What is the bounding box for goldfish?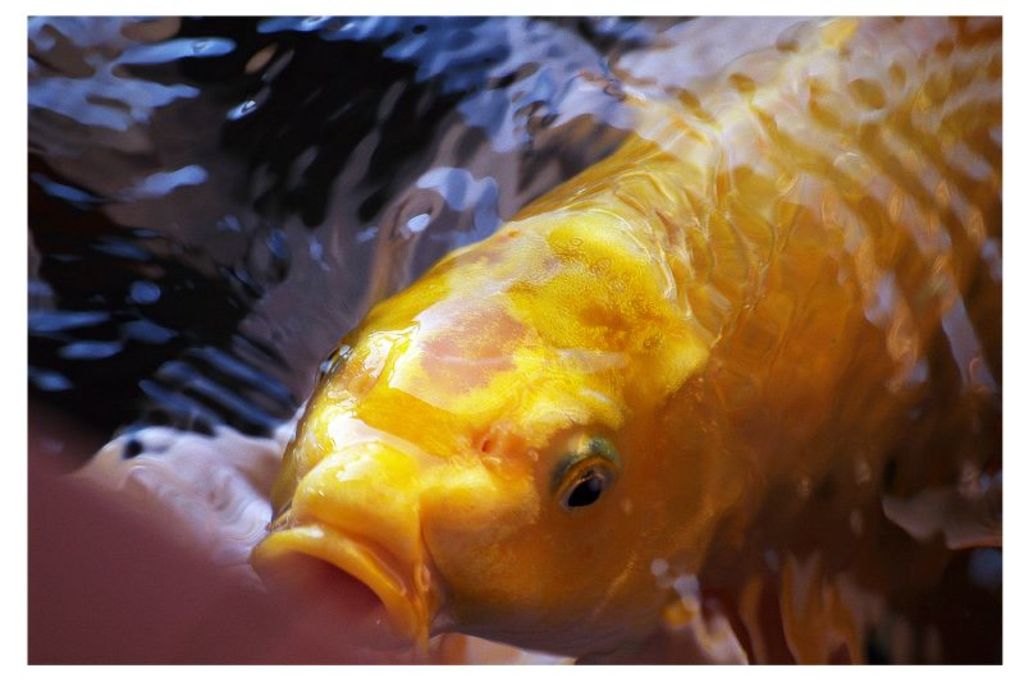
{"x1": 223, "y1": 36, "x2": 989, "y2": 681}.
